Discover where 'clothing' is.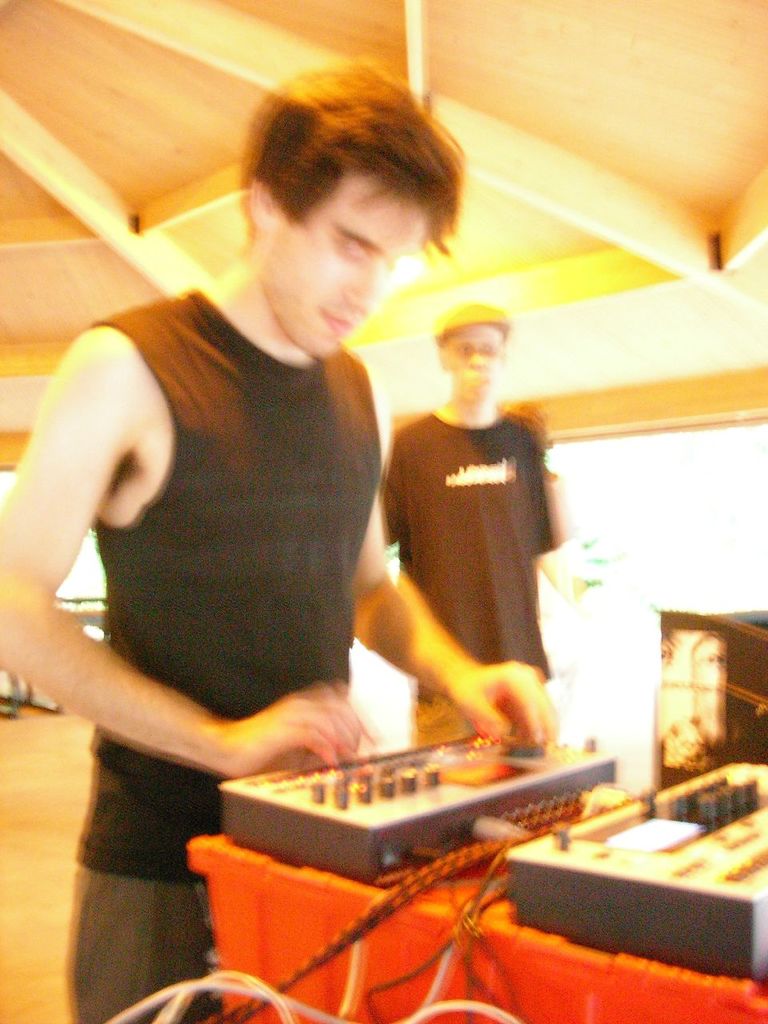
Discovered at (x1=69, y1=289, x2=382, y2=1023).
